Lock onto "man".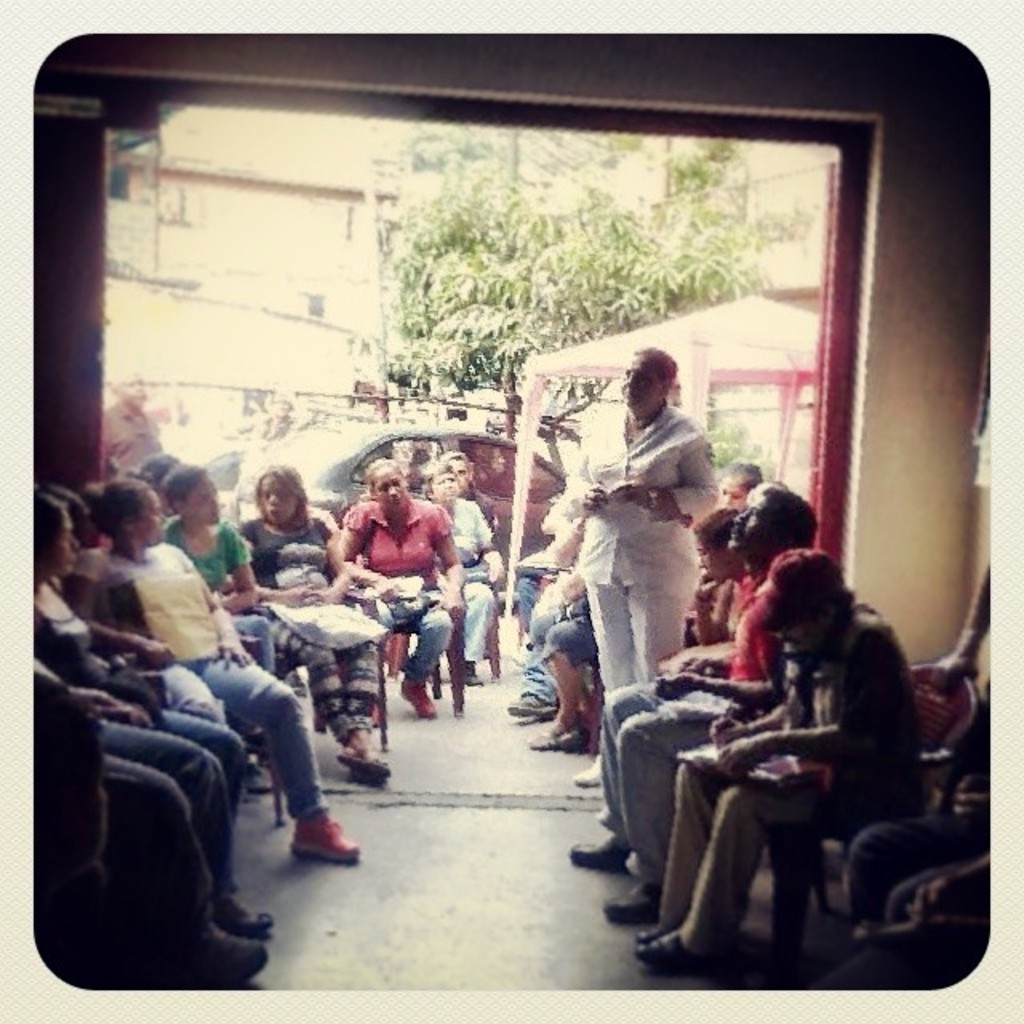
Locked: Rect(442, 453, 499, 531).
